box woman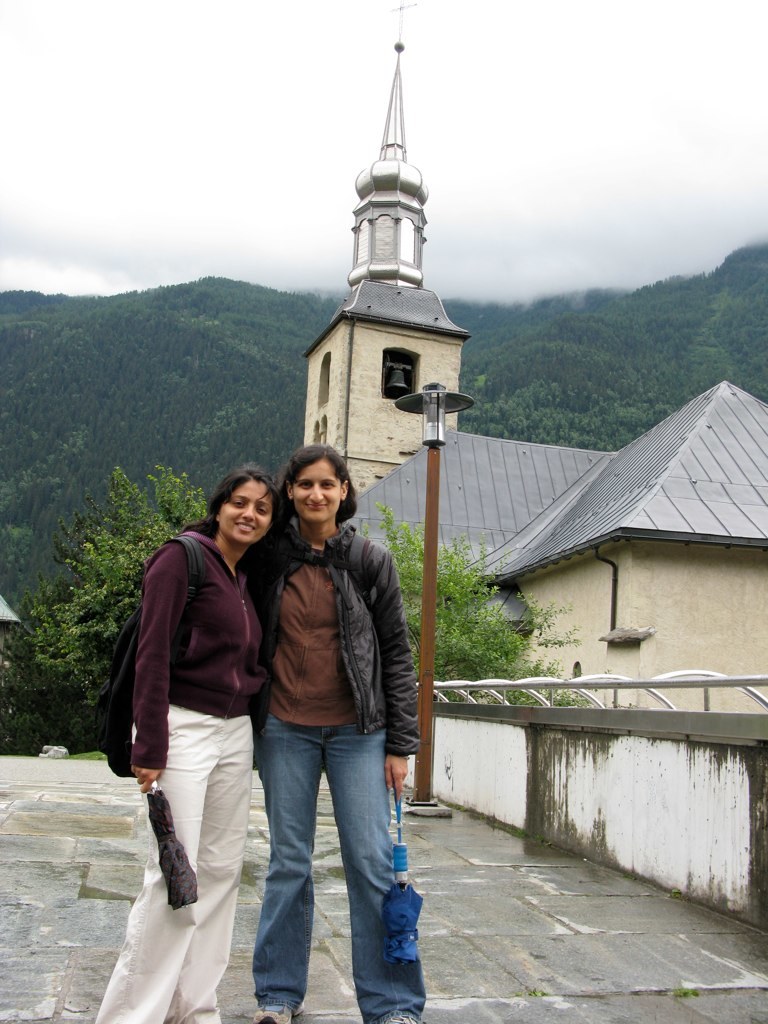
[93,464,286,1023]
